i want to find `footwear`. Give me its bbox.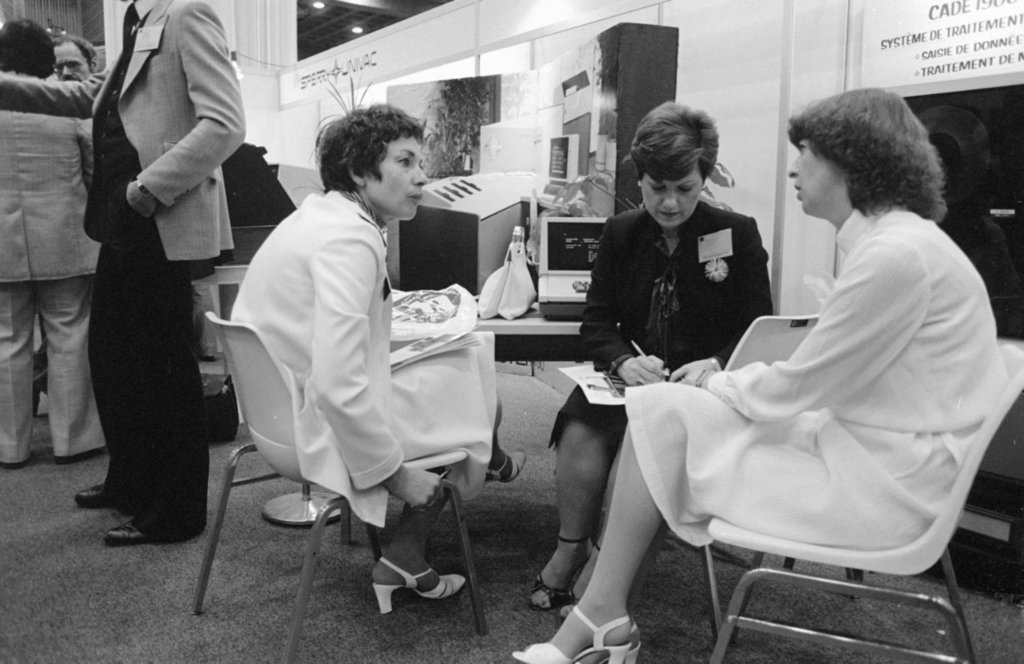
70:483:105:509.
